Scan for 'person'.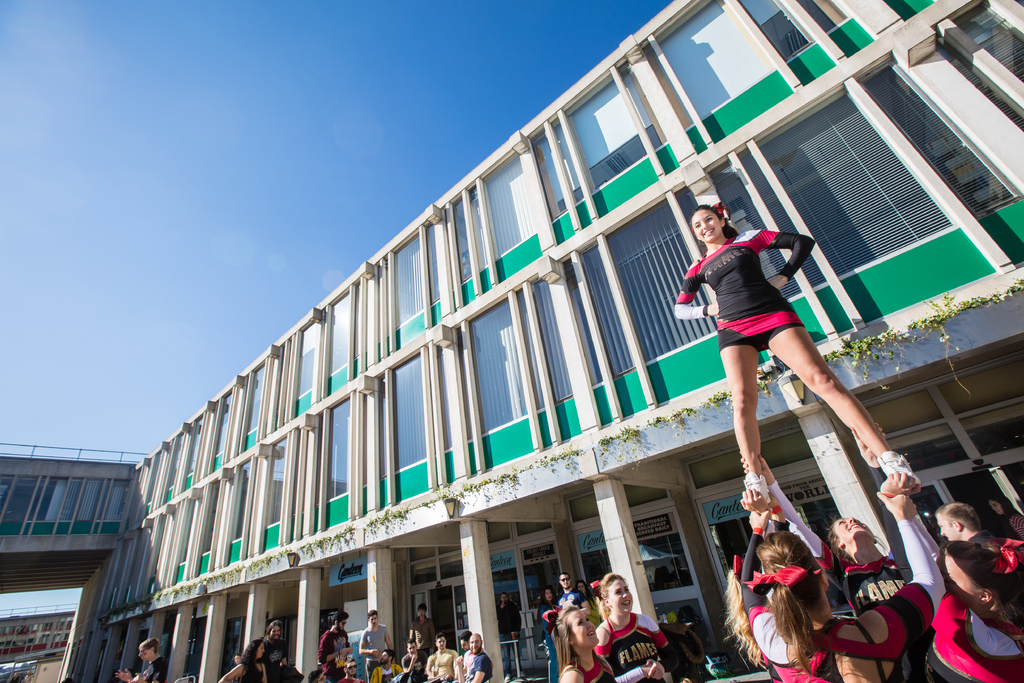
Scan result: box=[561, 607, 591, 676].
